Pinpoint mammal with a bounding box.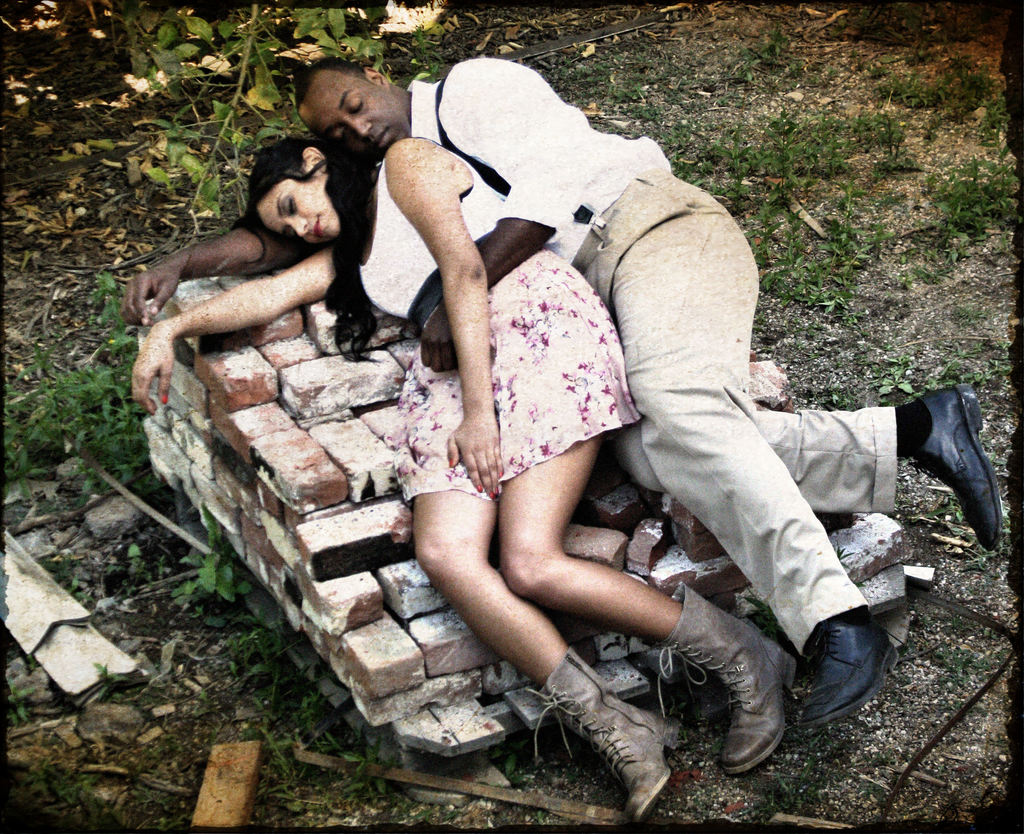
left=122, top=45, right=1007, bottom=725.
